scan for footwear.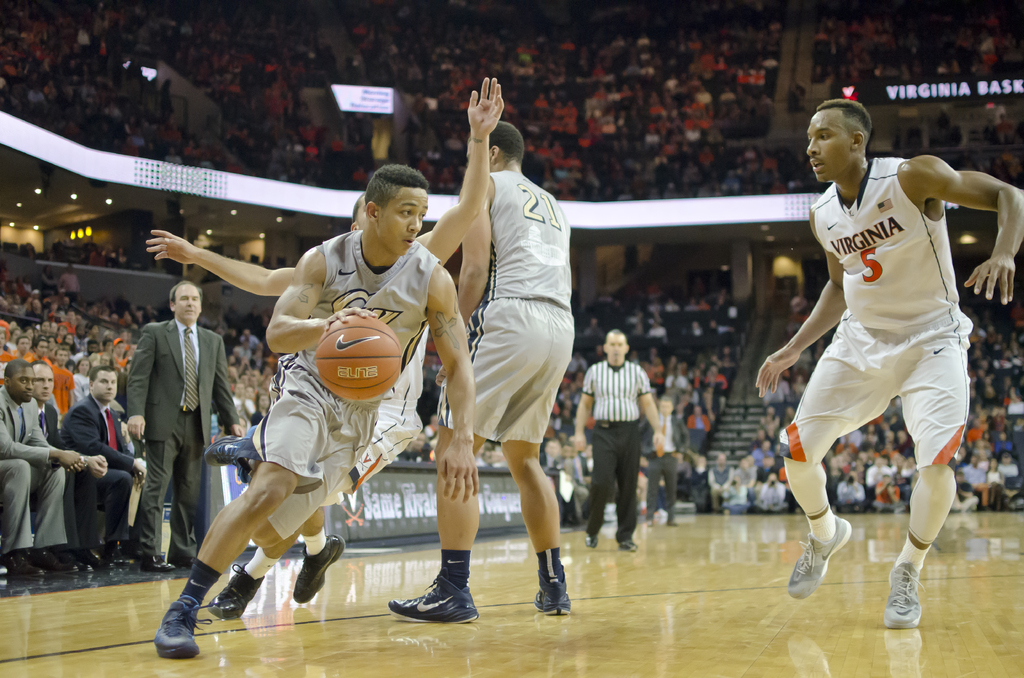
Scan result: rect(383, 564, 468, 633).
